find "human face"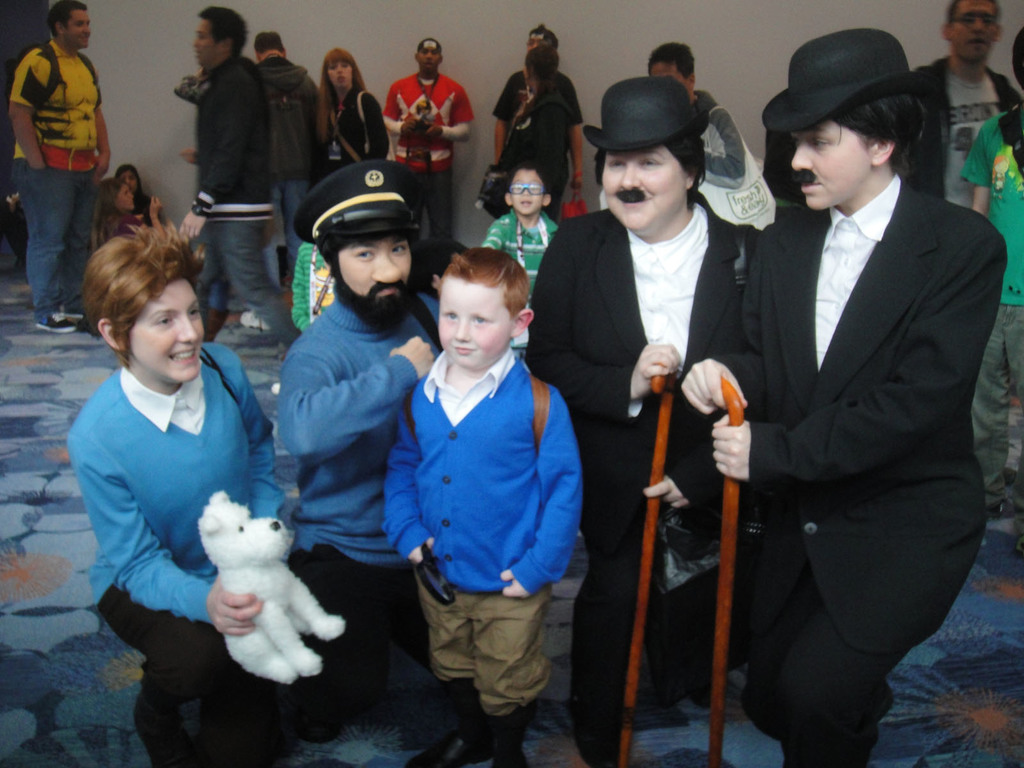
locate(127, 271, 203, 379)
